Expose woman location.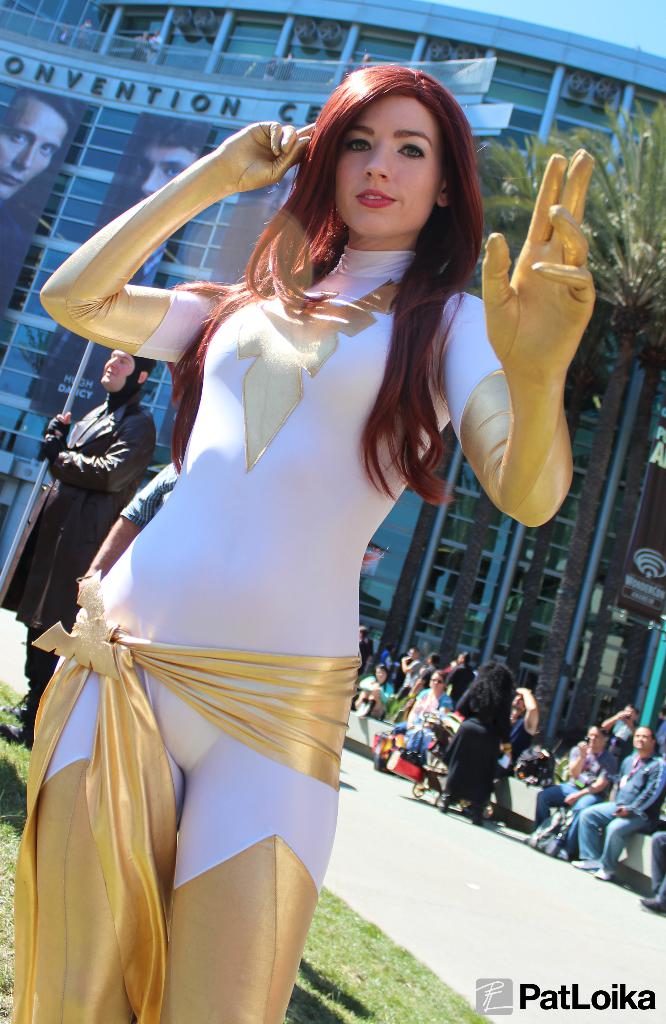
Exposed at crop(37, 19, 517, 996).
